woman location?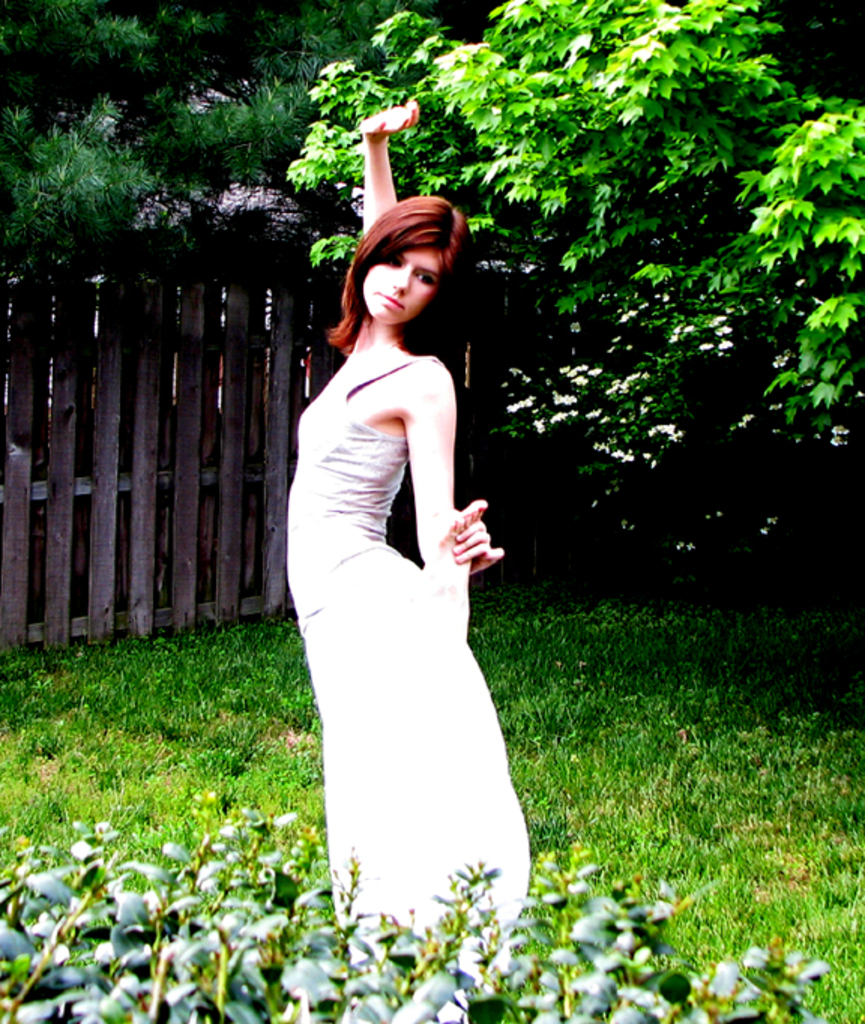
{"x1": 281, "y1": 108, "x2": 527, "y2": 1018}
